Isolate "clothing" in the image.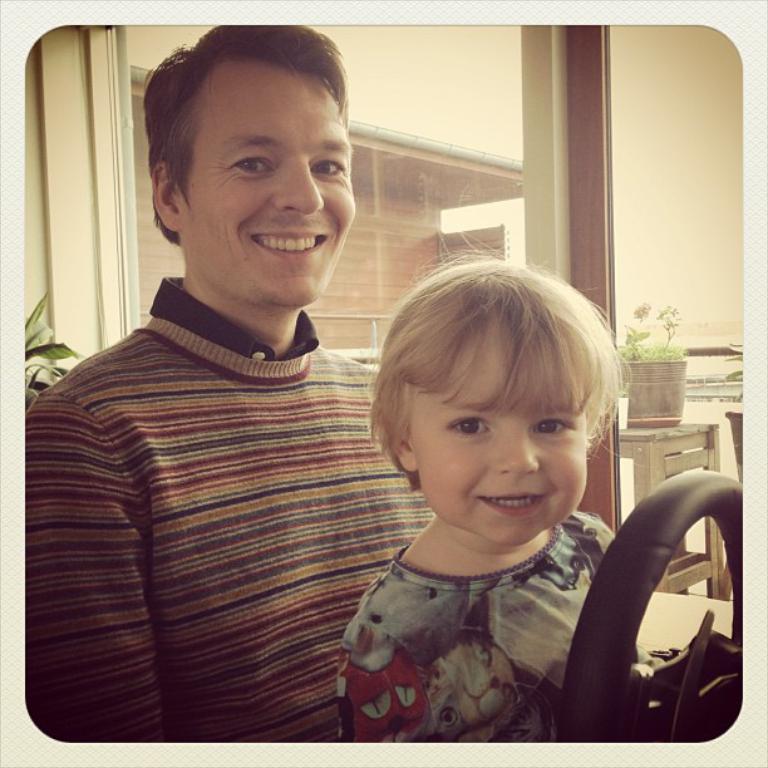
Isolated region: [x1=11, y1=220, x2=456, y2=764].
